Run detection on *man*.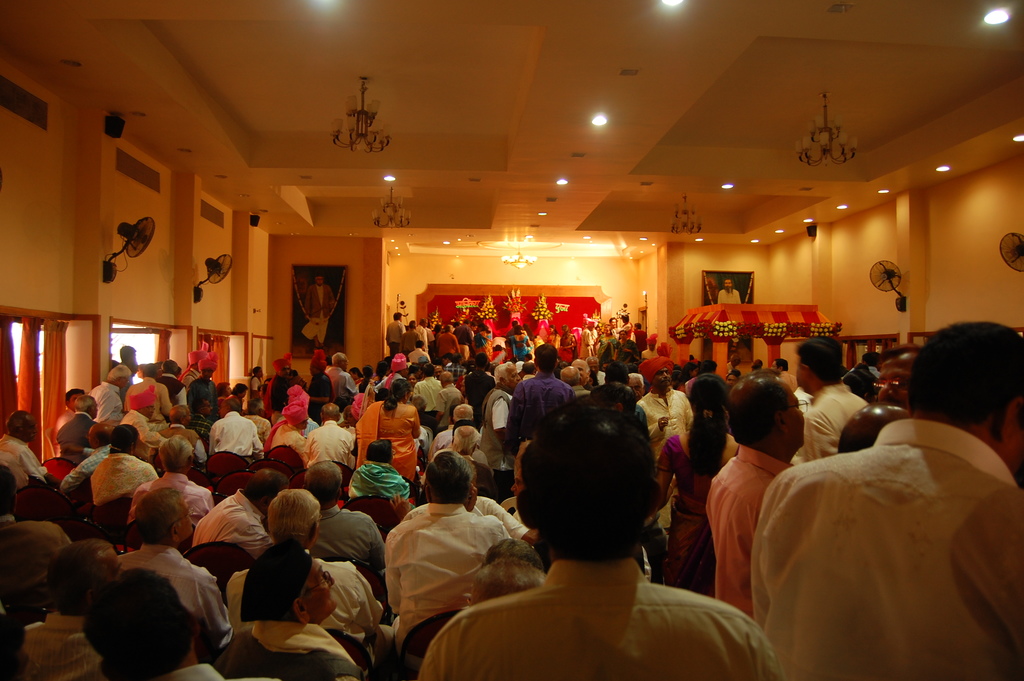
Result: 564, 363, 590, 397.
